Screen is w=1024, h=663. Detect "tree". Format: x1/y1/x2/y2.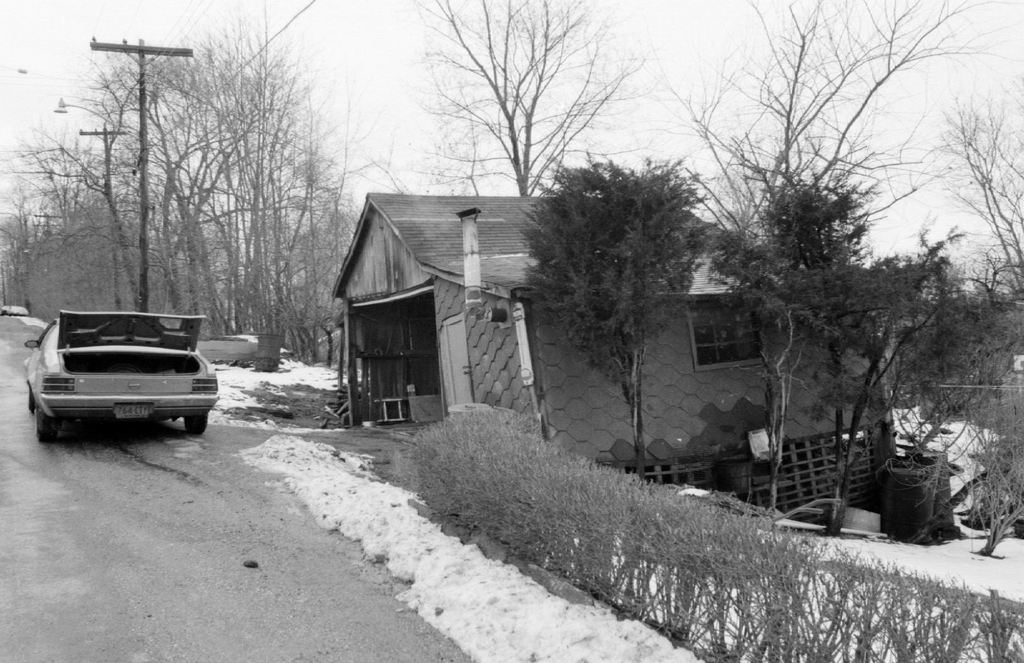
944/418/1023/573.
